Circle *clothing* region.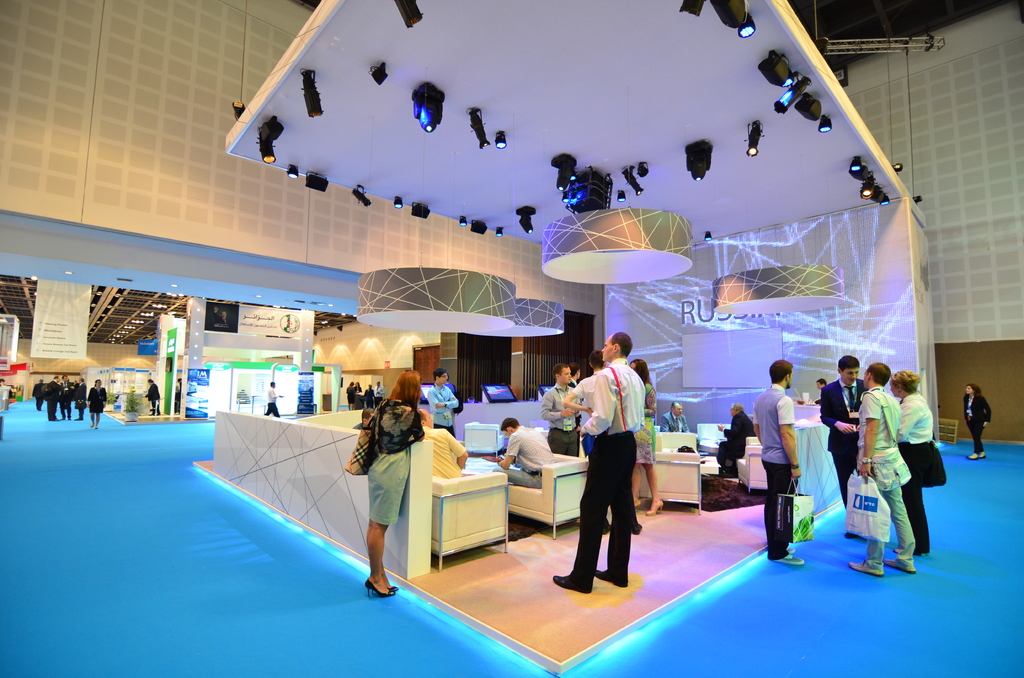
Region: 91/387/101/415.
